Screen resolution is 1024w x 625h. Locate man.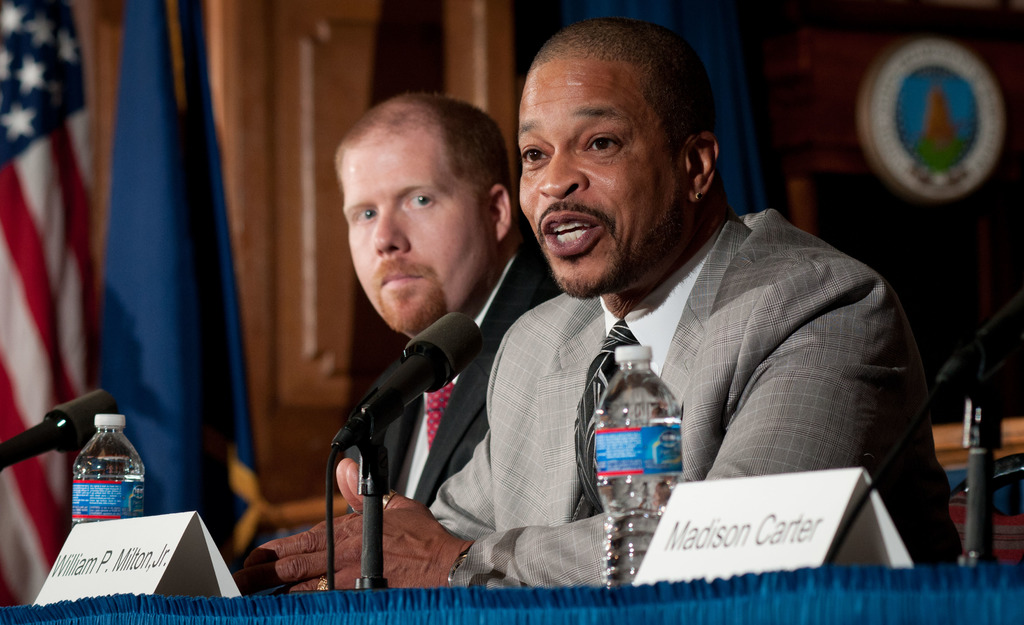
246, 87, 557, 604.
